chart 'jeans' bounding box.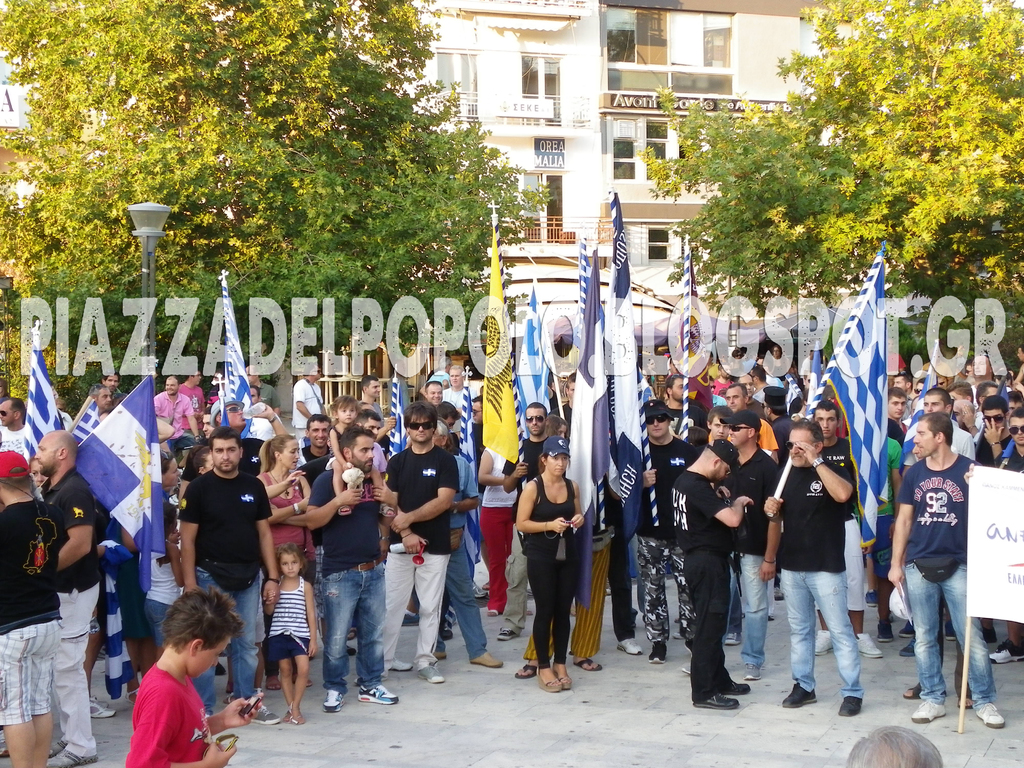
Charted: <box>485,503,513,622</box>.
